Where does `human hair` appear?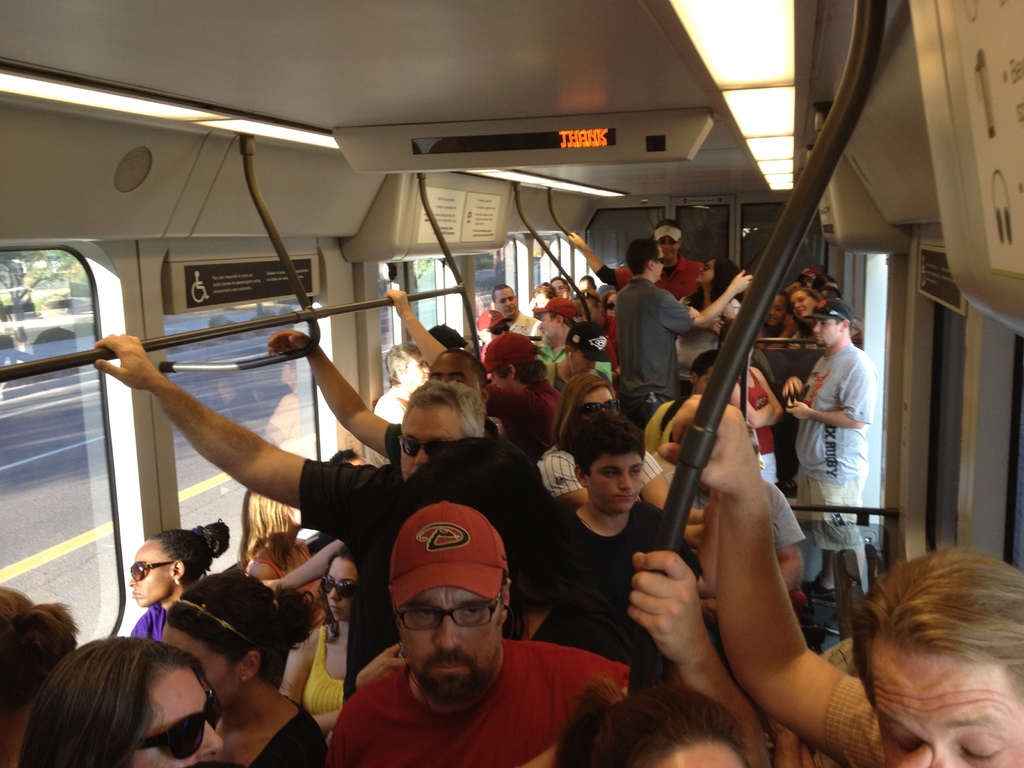
Appears at rect(849, 547, 1023, 712).
